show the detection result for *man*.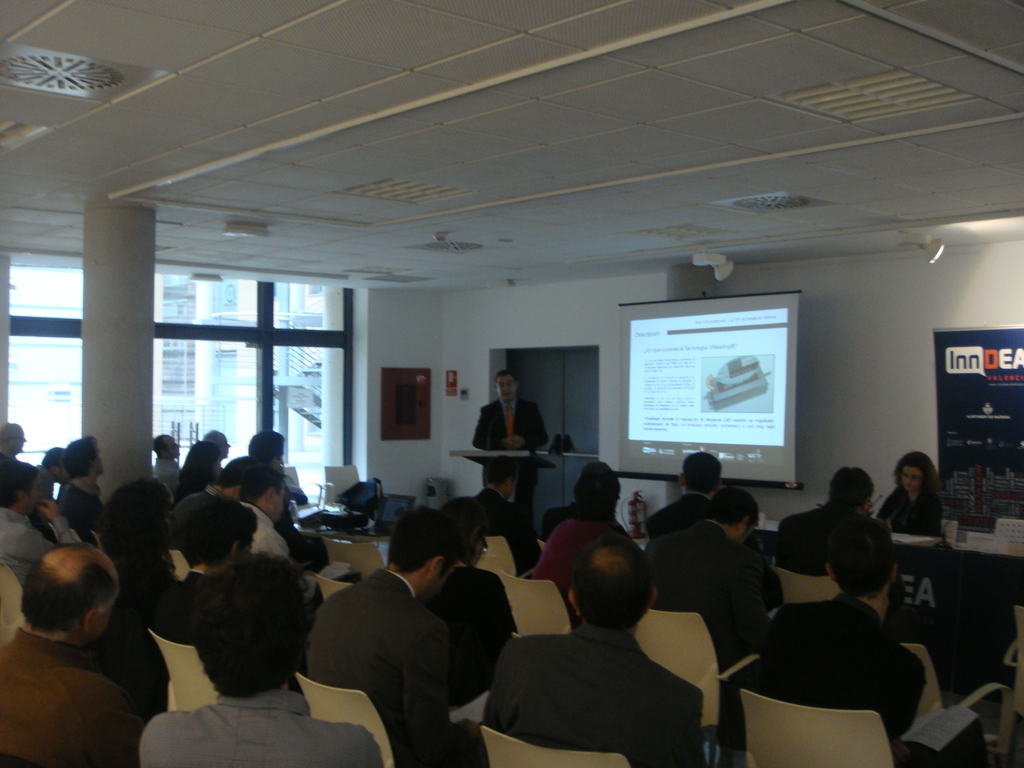
box(62, 436, 107, 548).
